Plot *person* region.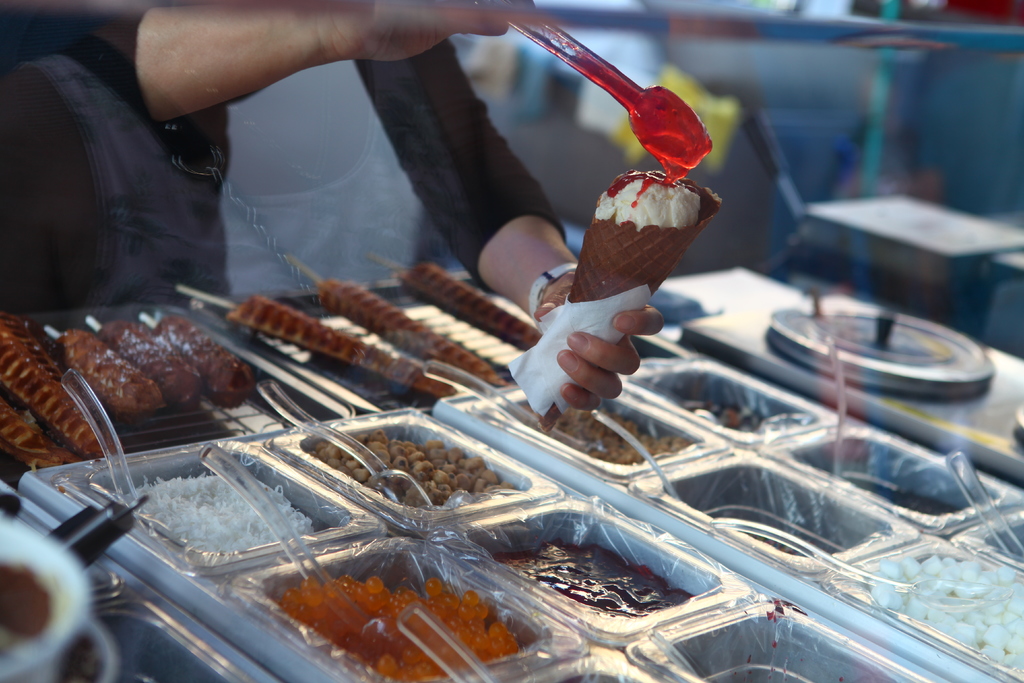
Plotted at [0, 0, 662, 438].
